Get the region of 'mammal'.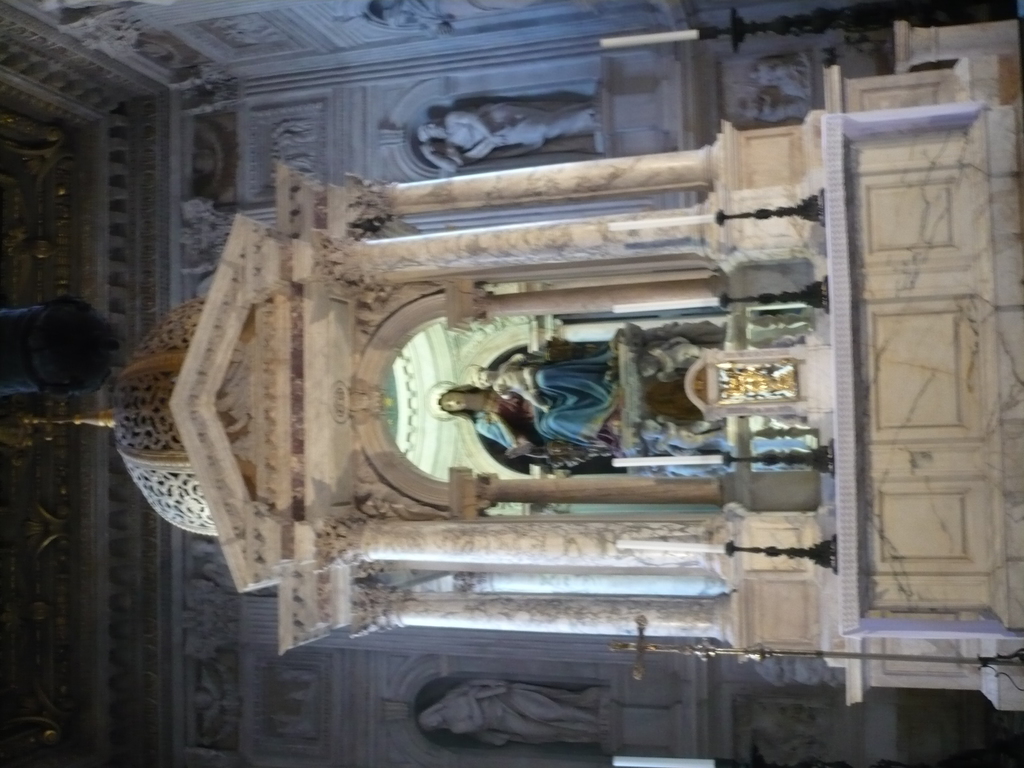
box(750, 56, 811, 105).
